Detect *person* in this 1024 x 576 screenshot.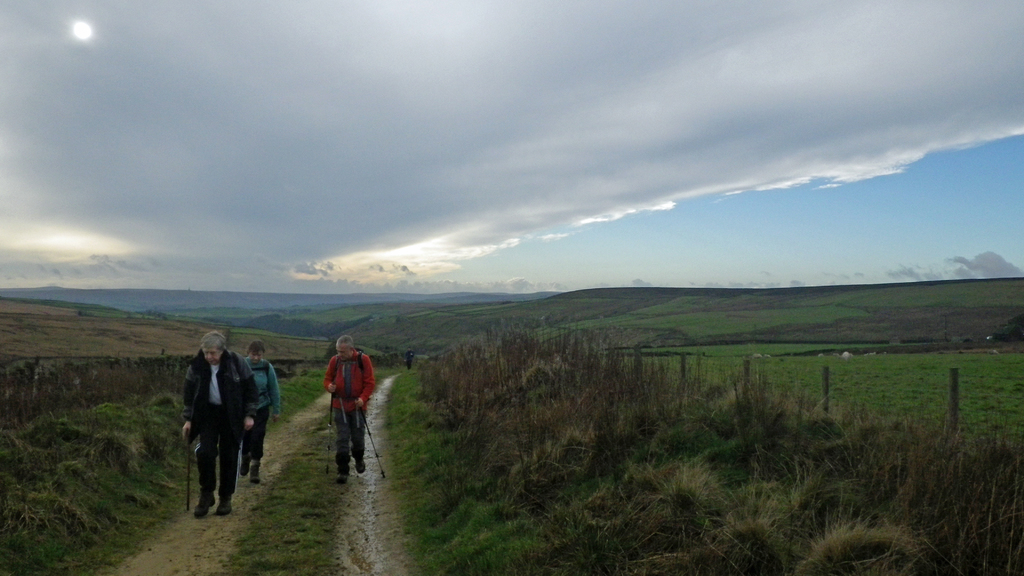
Detection: bbox(408, 349, 414, 371).
